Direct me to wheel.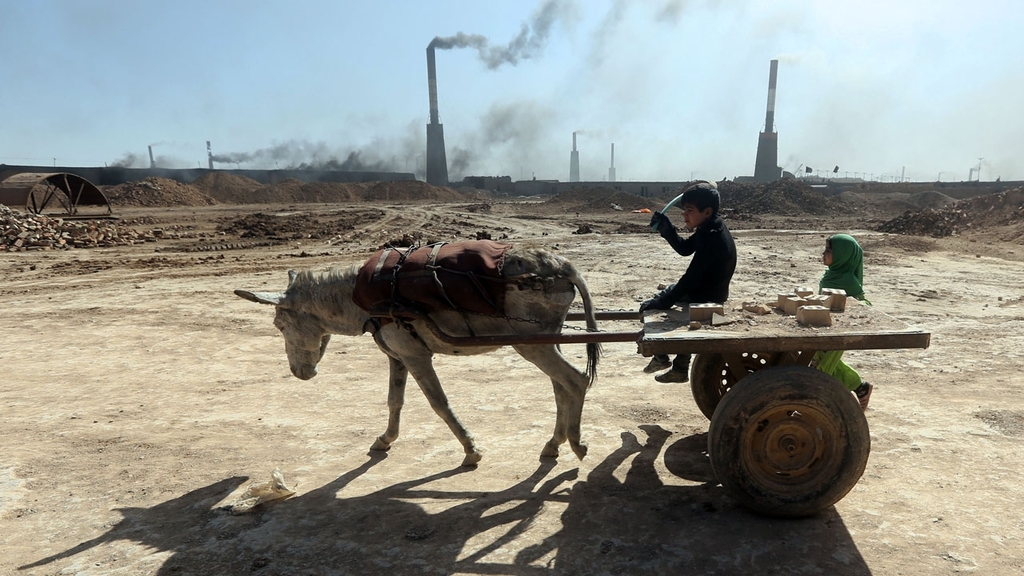
Direction: [690,346,803,422].
